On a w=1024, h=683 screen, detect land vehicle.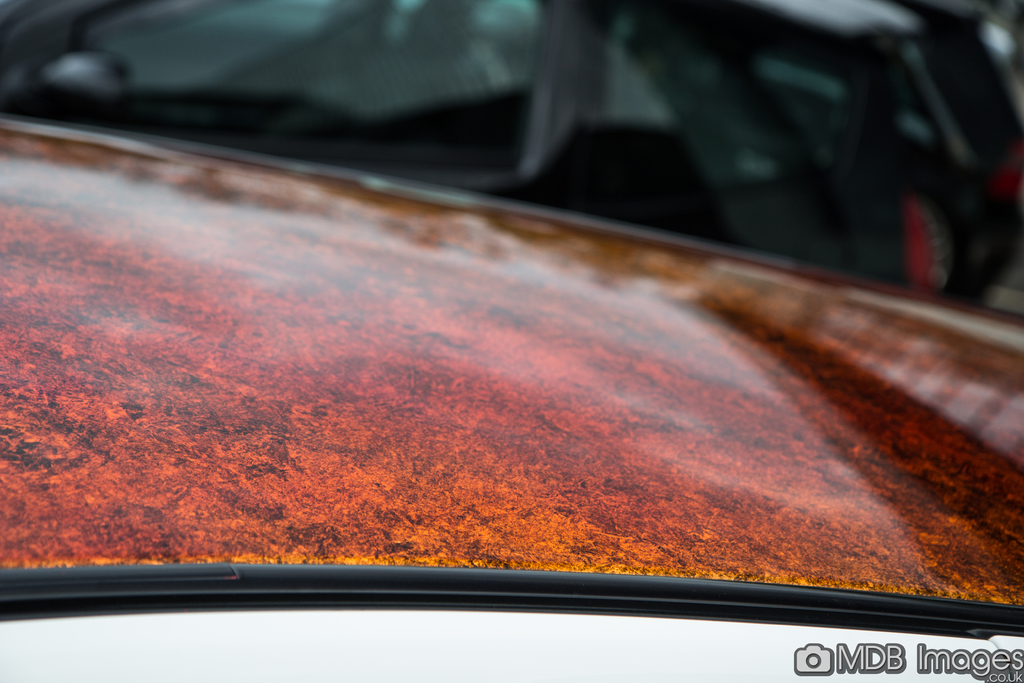
BBox(0, 57, 1023, 682).
